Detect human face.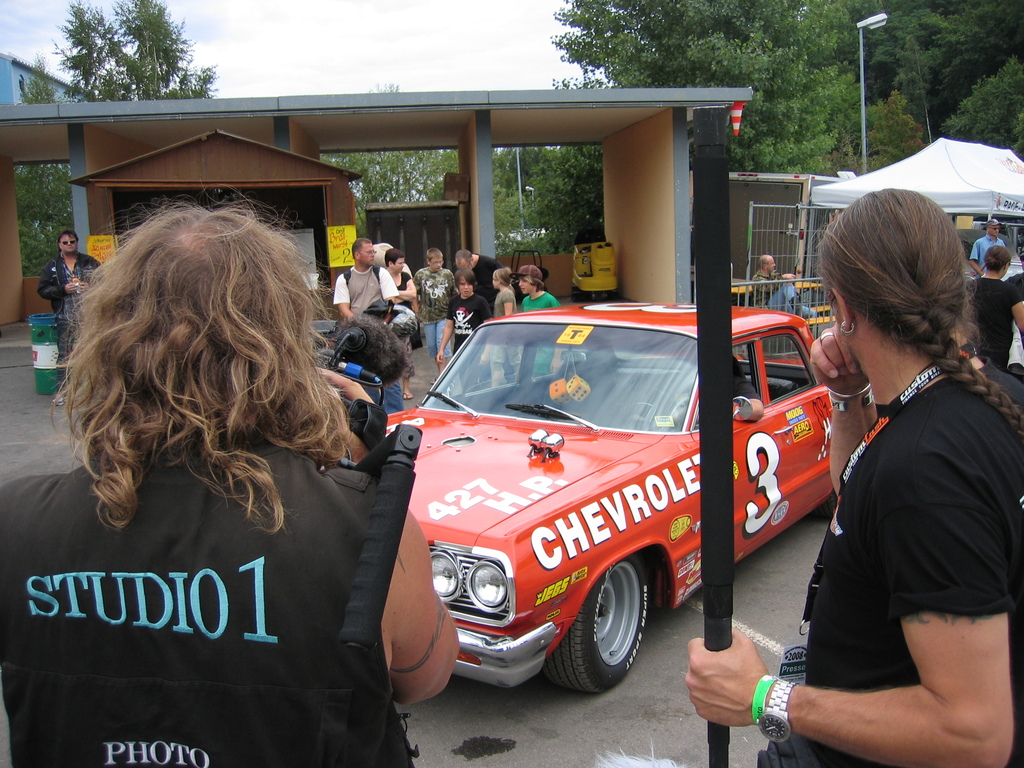
Detected at [x1=989, y1=225, x2=1000, y2=237].
